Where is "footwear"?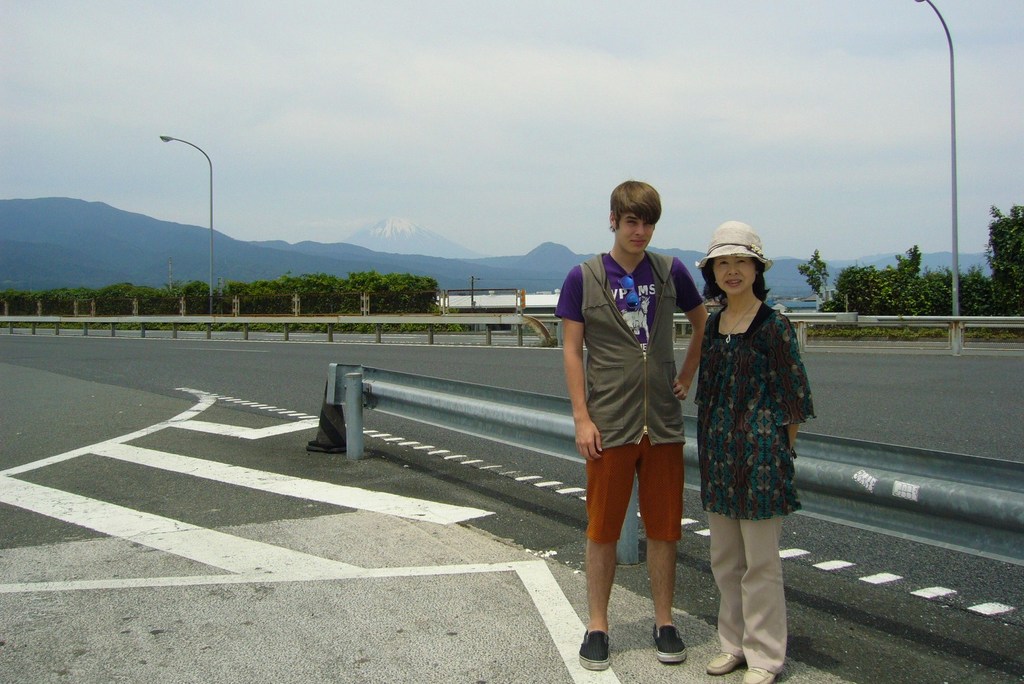
(left=706, top=656, right=741, bottom=672).
